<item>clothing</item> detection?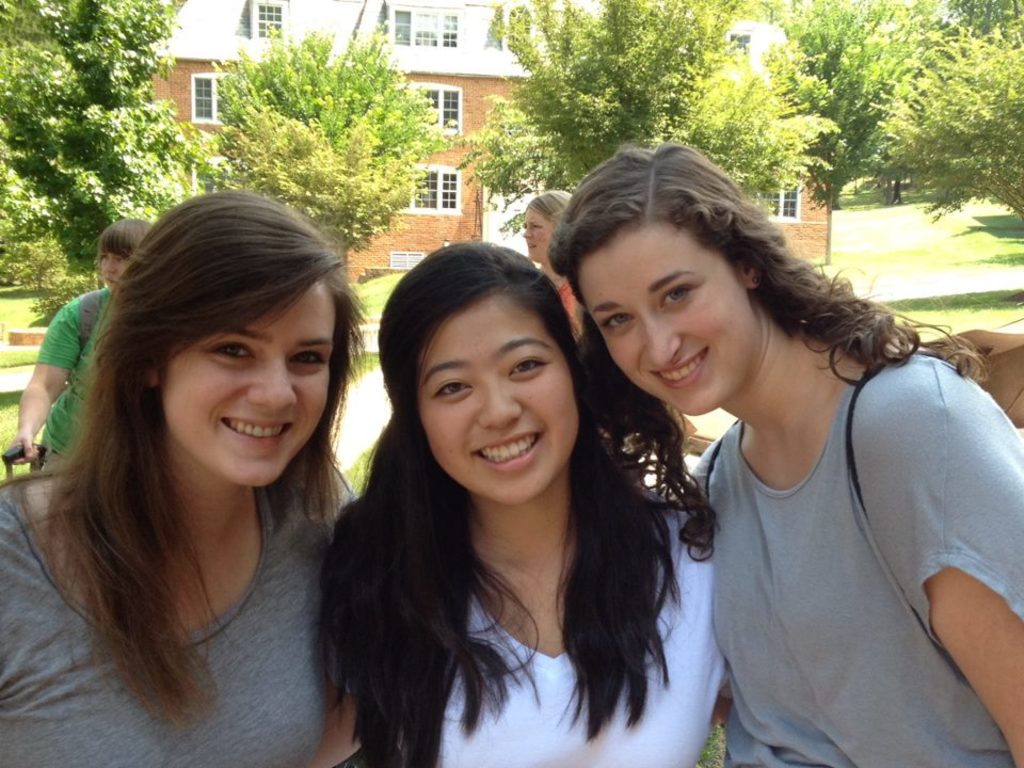
l=35, t=289, r=121, b=454
